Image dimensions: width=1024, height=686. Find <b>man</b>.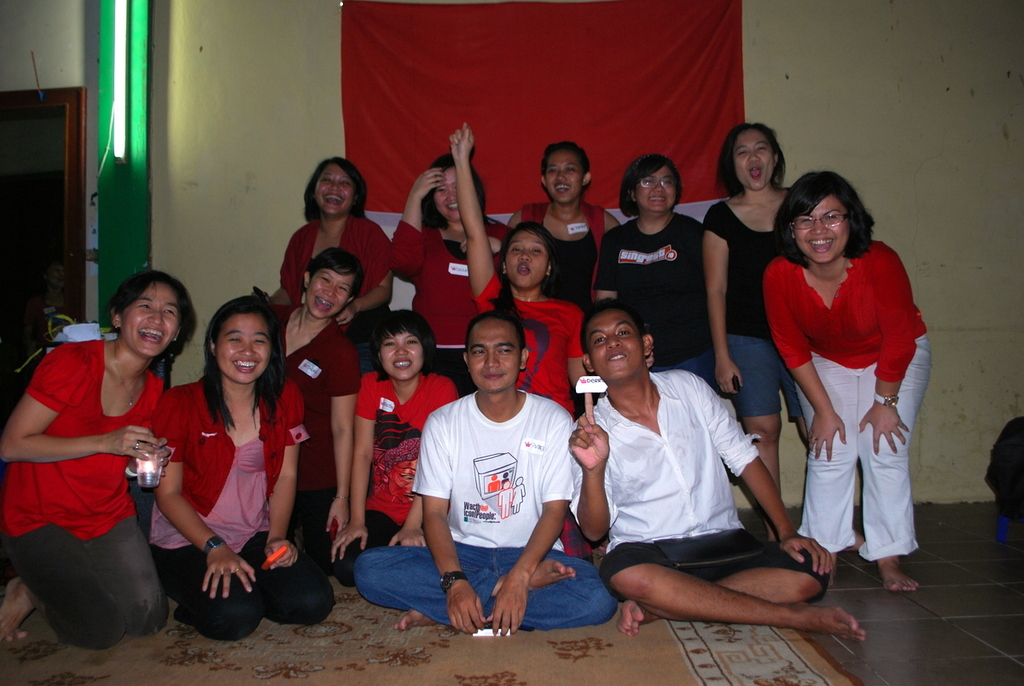
[x1=562, y1=288, x2=820, y2=648].
